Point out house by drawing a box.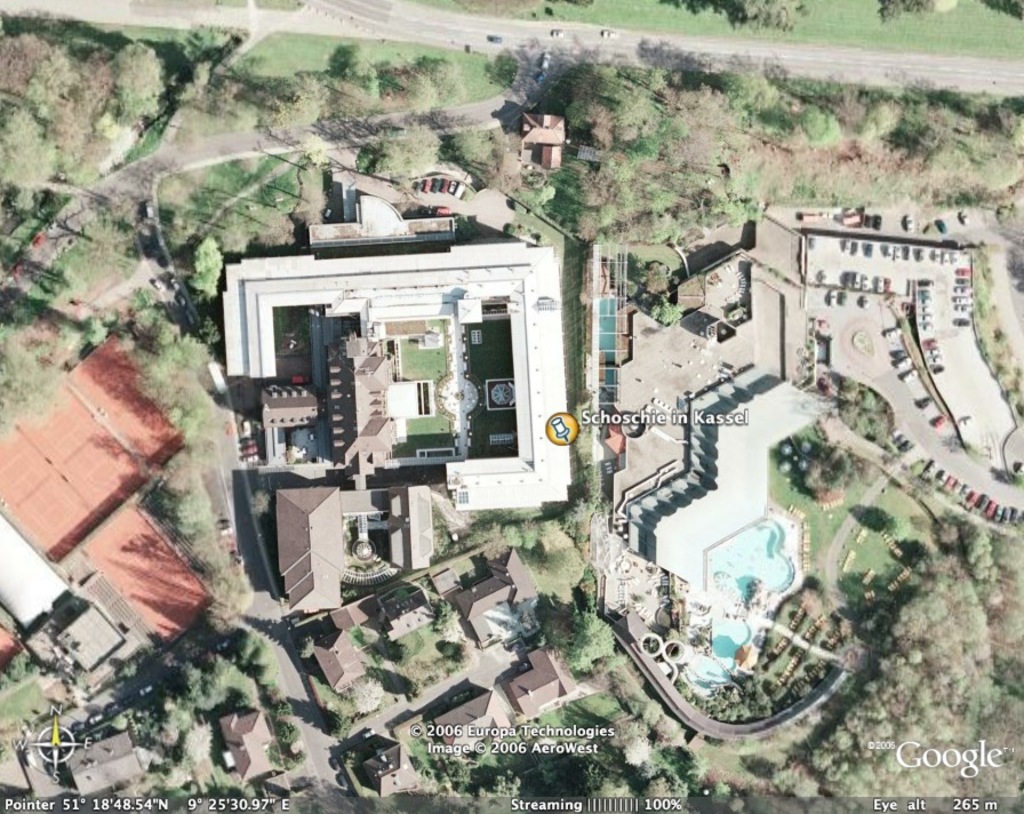
region(518, 113, 568, 174).
